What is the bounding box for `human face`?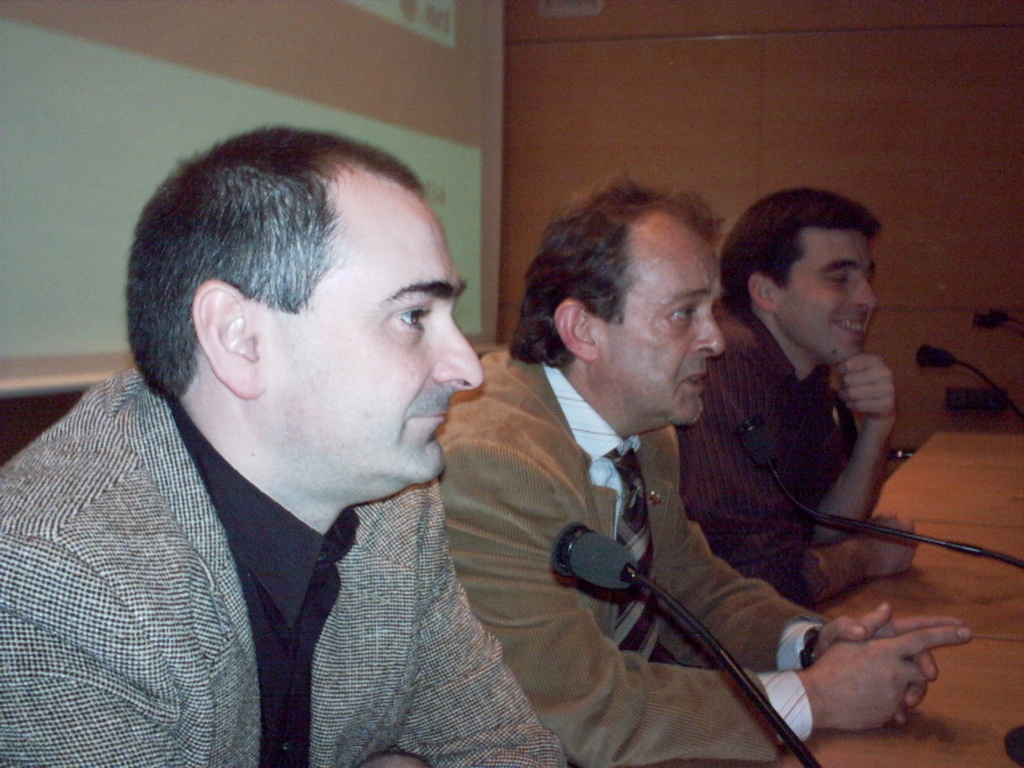
<region>262, 167, 483, 485</region>.
